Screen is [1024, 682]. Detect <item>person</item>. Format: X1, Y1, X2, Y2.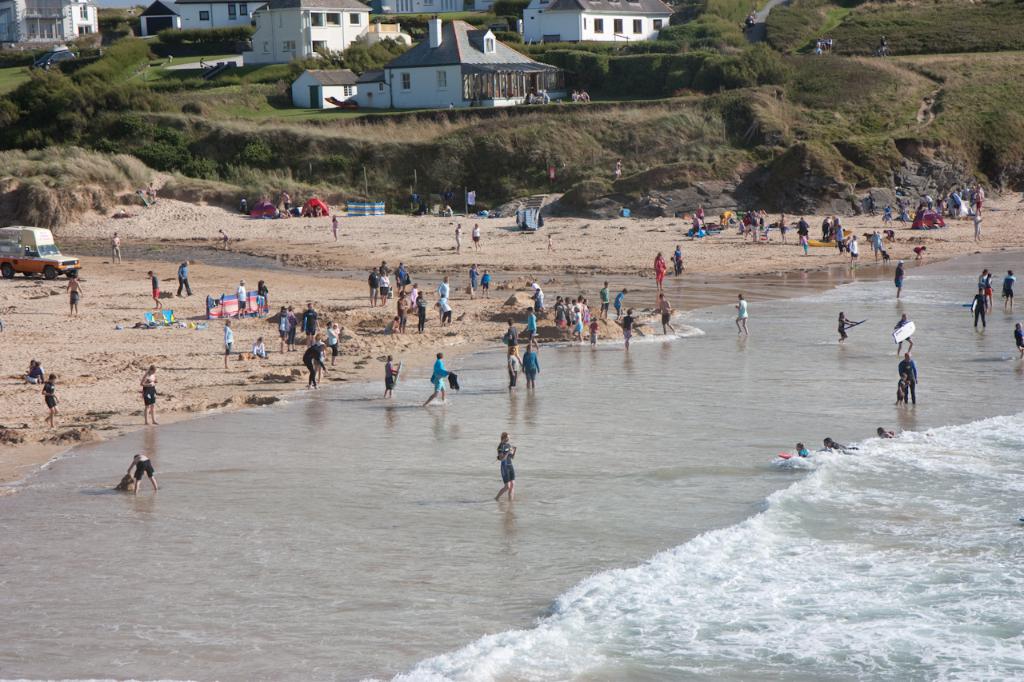
225, 318, 234, 367.
